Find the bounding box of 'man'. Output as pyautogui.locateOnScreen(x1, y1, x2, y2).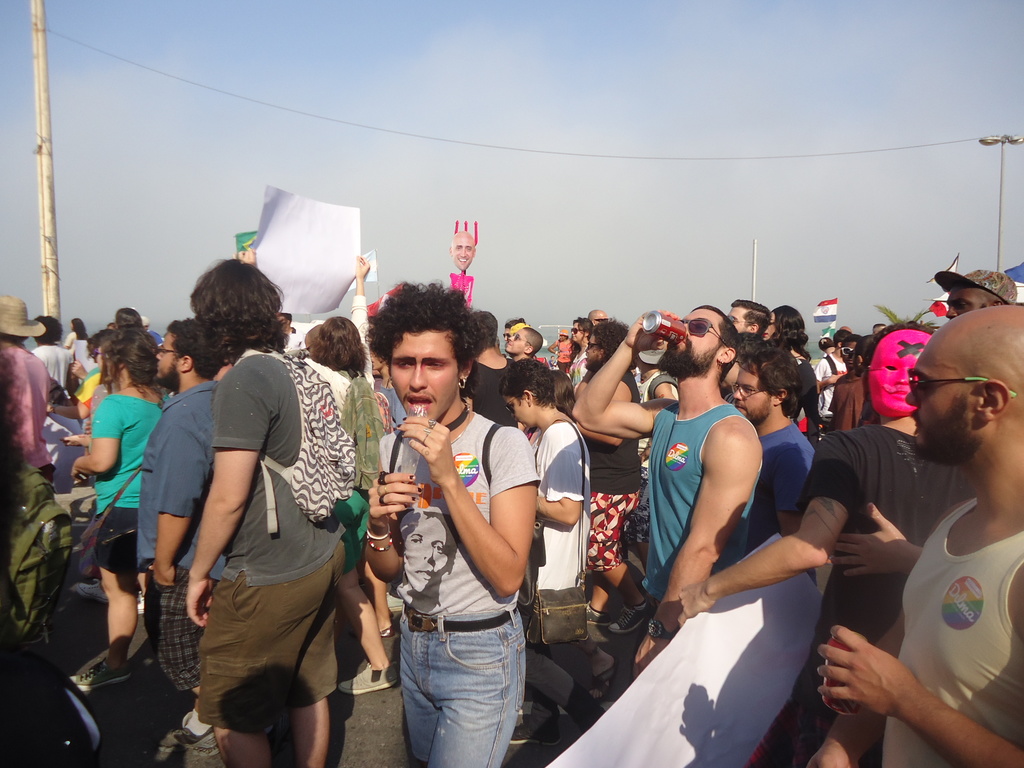
pyautogui.locateOnScreen(587, 308, 609, 326).
